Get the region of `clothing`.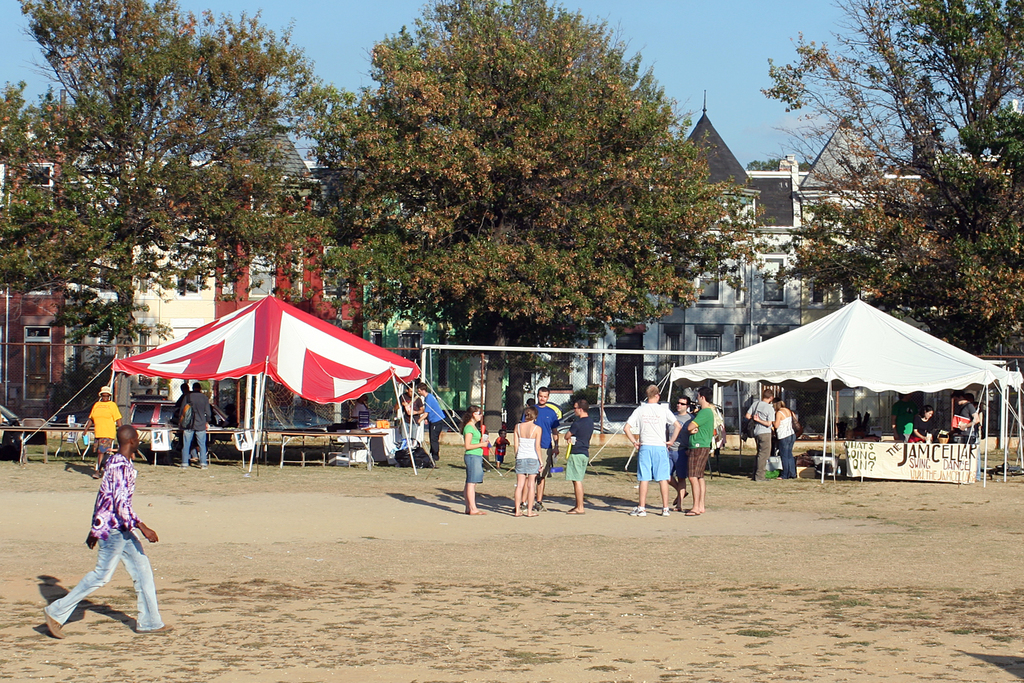
Rect(49, 450, 152, 625).
